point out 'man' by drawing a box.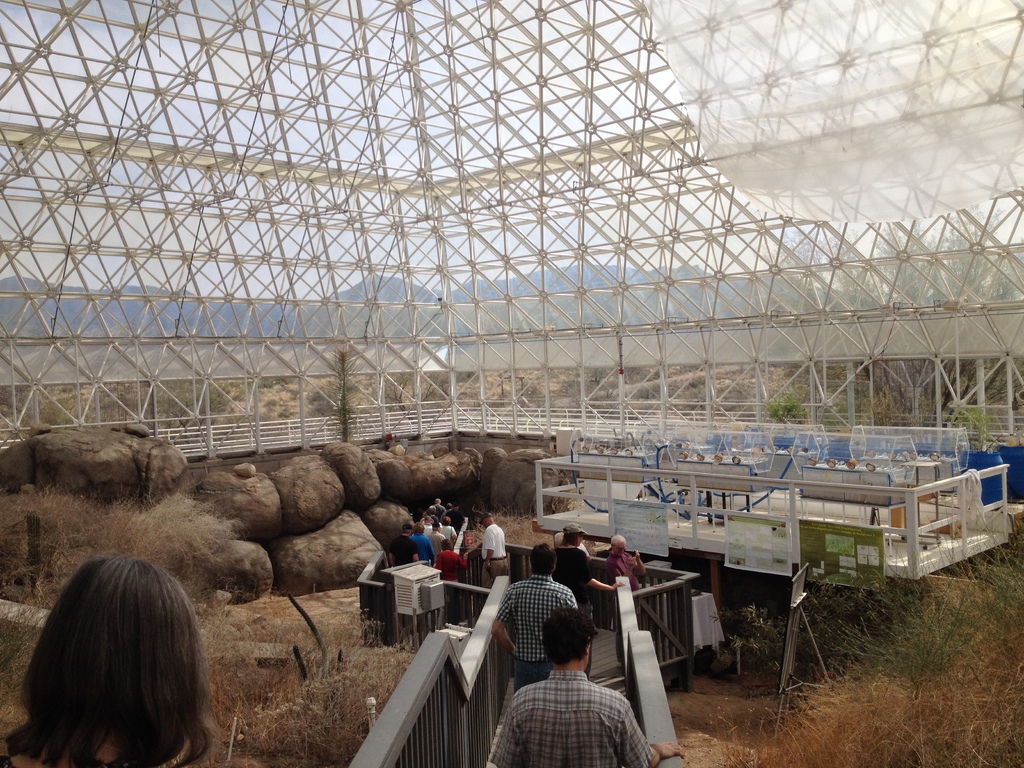
box(478, 513, 510, 596).
